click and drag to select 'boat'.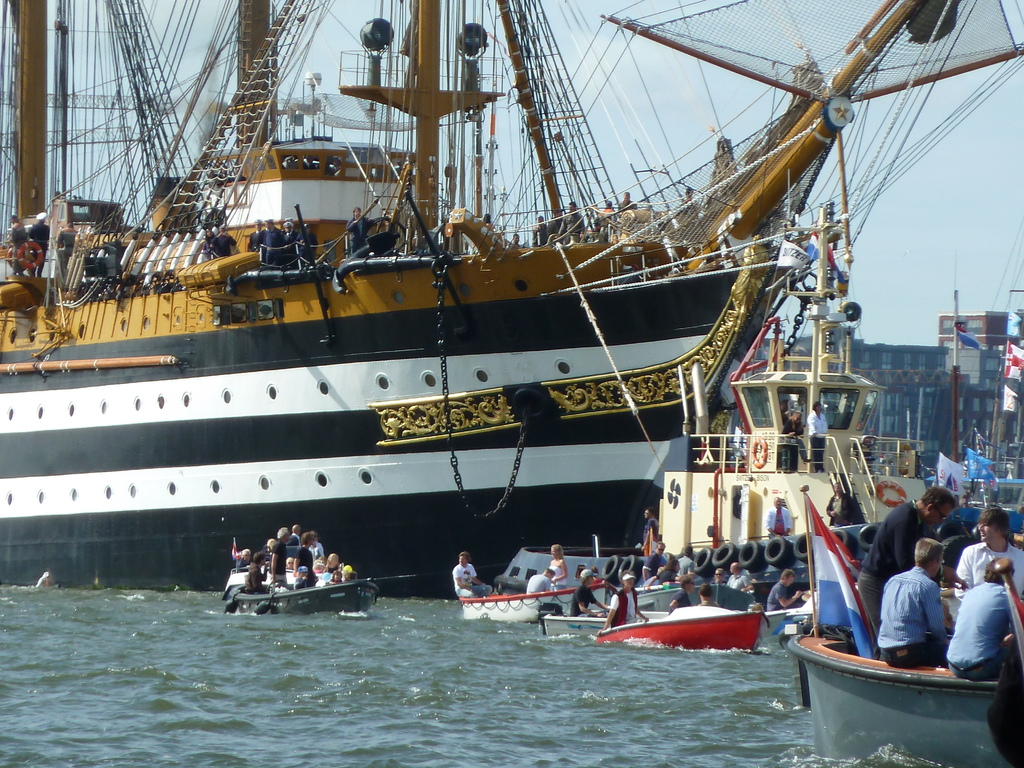
Selection: 790:622:1022:767.
